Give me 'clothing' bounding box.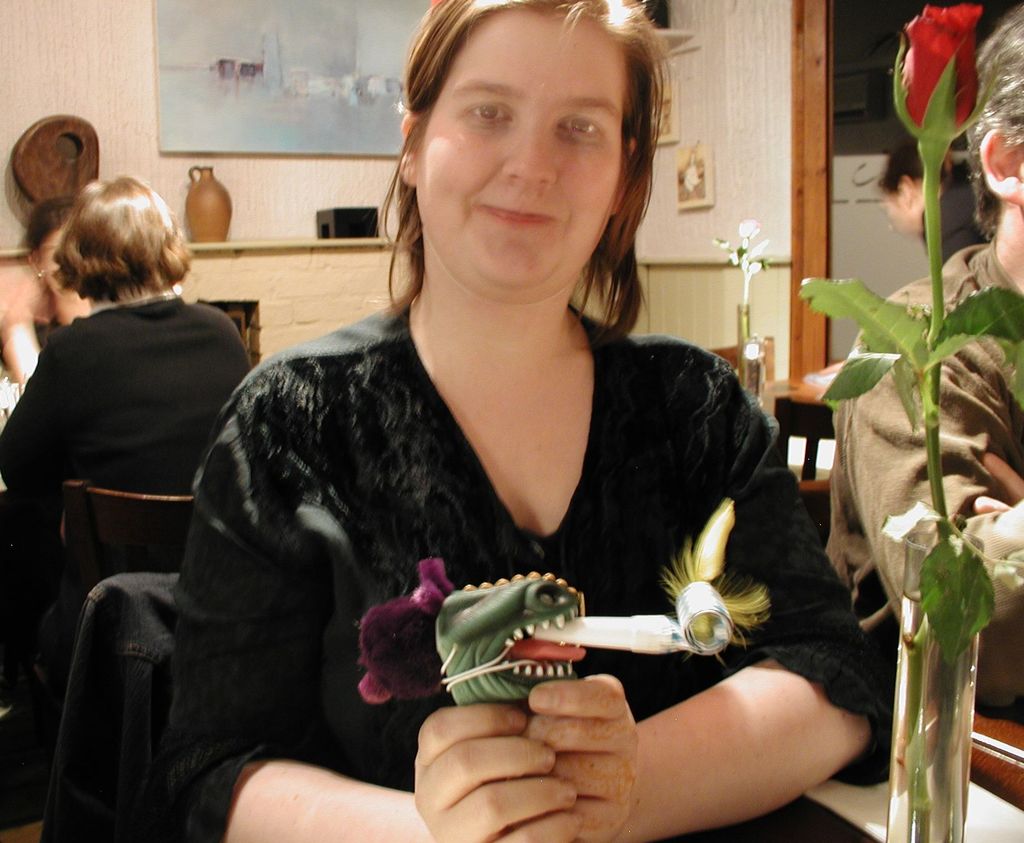
locate(823, 235, 1023, 728).
